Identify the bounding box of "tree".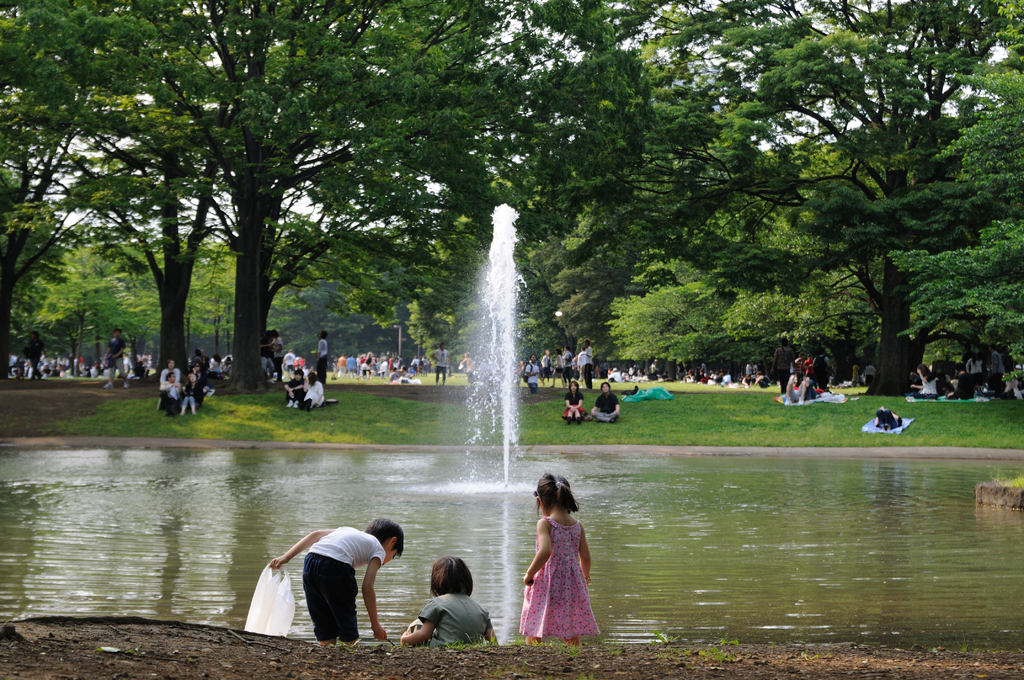
locate(893, 87, 1023, 416).
